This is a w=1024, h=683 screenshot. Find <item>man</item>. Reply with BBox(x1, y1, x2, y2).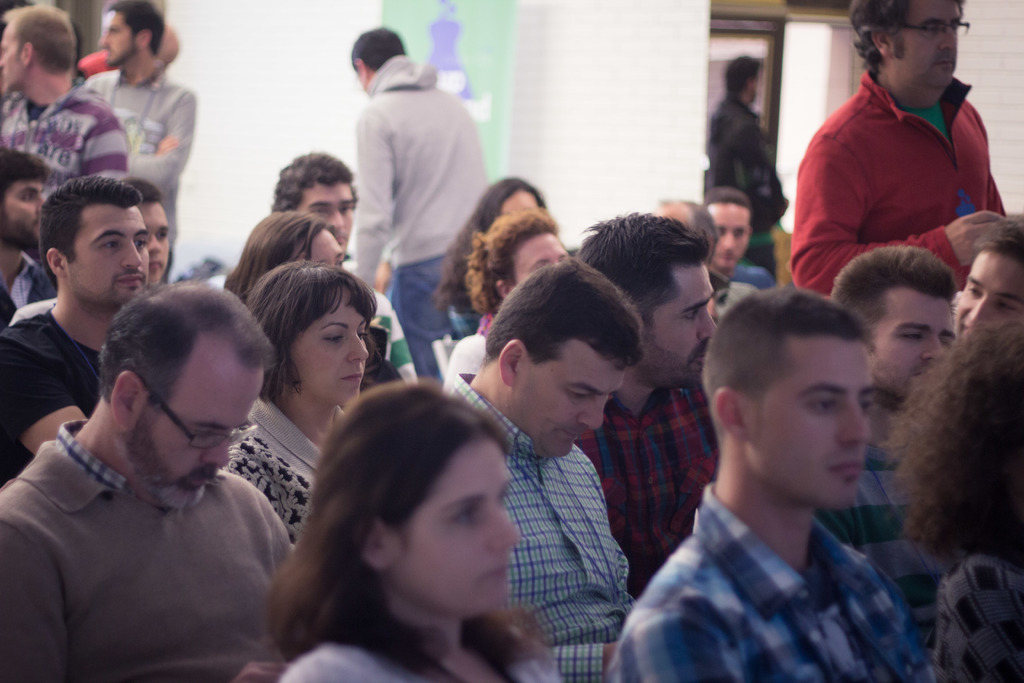
BBox(260, 150, 413, 393).
